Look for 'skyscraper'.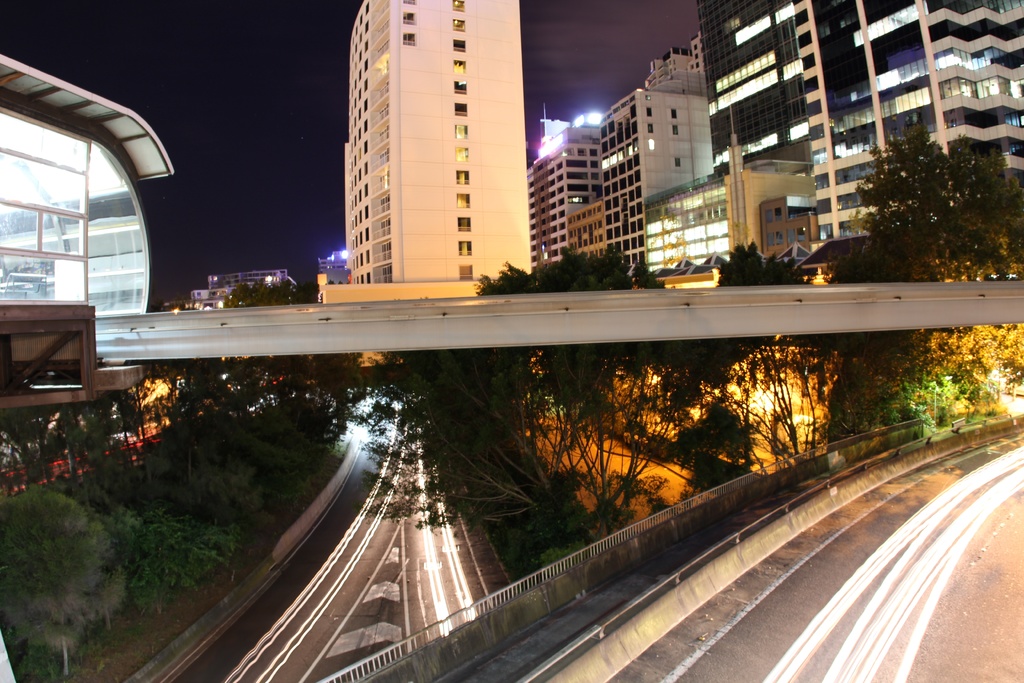
Found: locate(704, 0, 1023, 264).
